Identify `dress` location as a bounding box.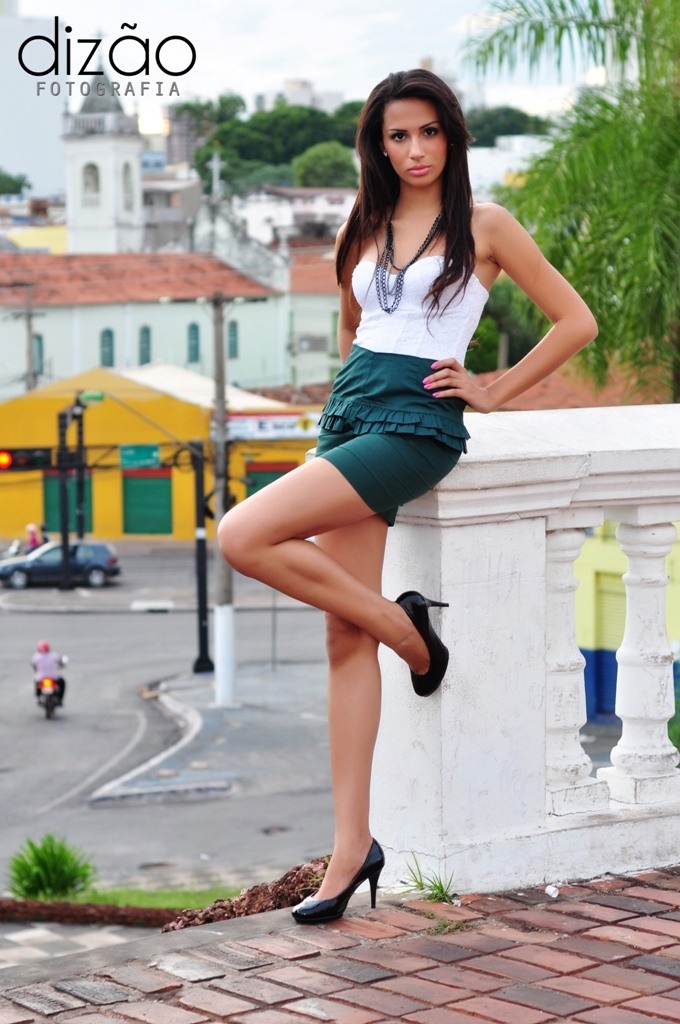
(left=259, top=168, right=548, bottom=523).
